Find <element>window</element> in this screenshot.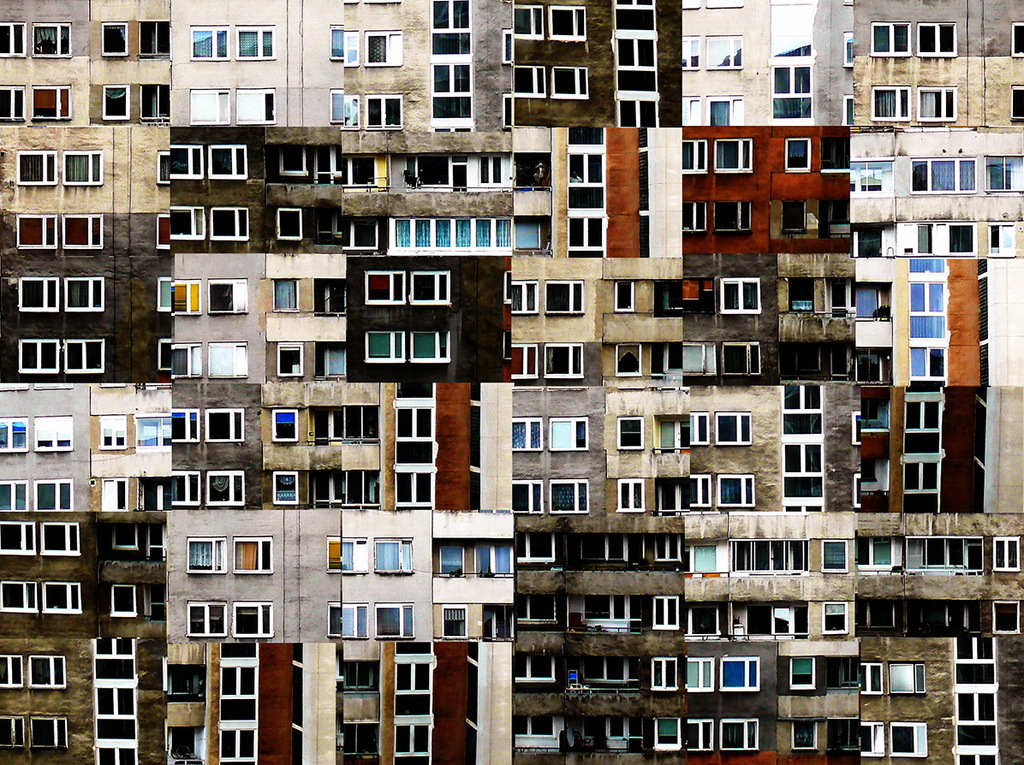
The bounding box for <element>window</element> is <region>327, 536, 370, 578</region>.
